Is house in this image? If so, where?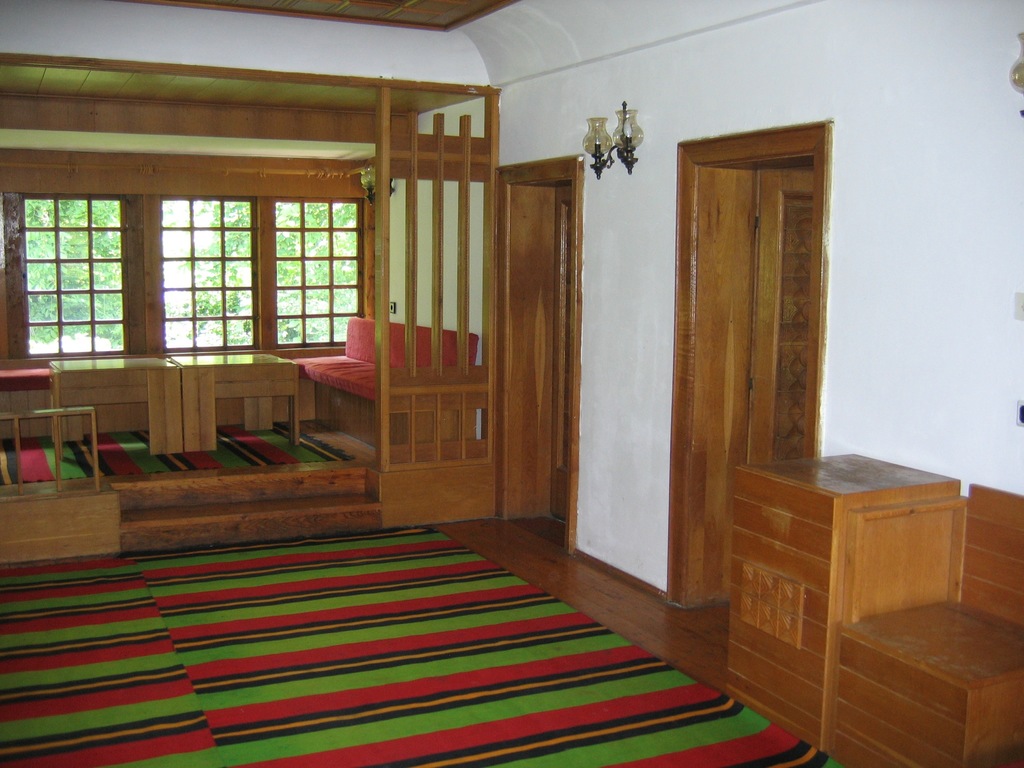
Yes, at [x1=0, y1=0, x2=935, y2=756].
